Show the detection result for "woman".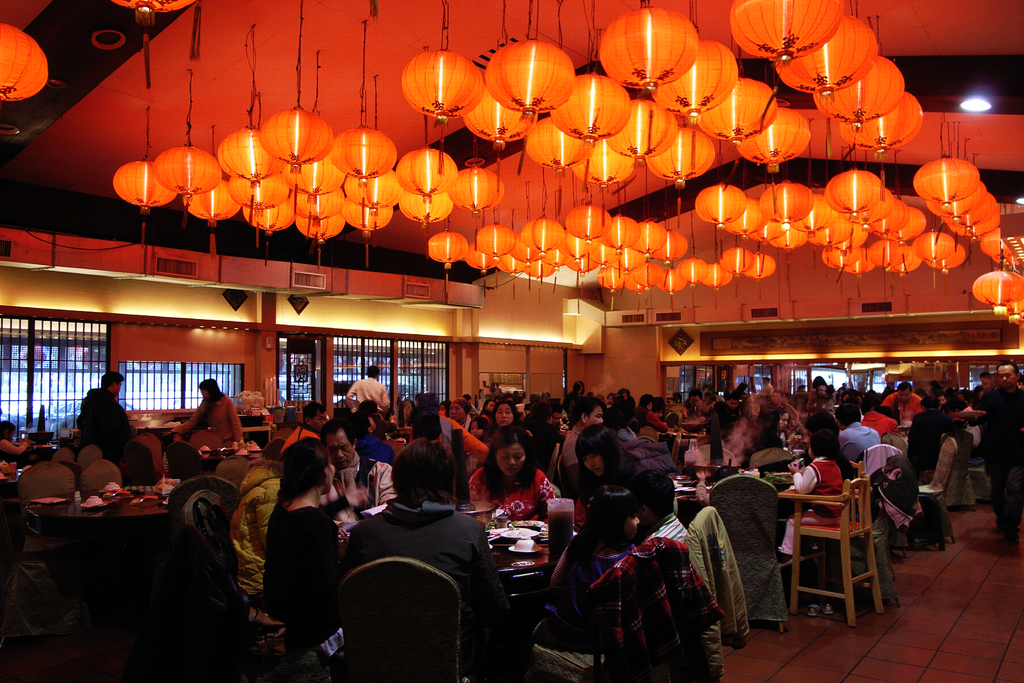
<bbox>577, 426, 645, 506</bbox>.
